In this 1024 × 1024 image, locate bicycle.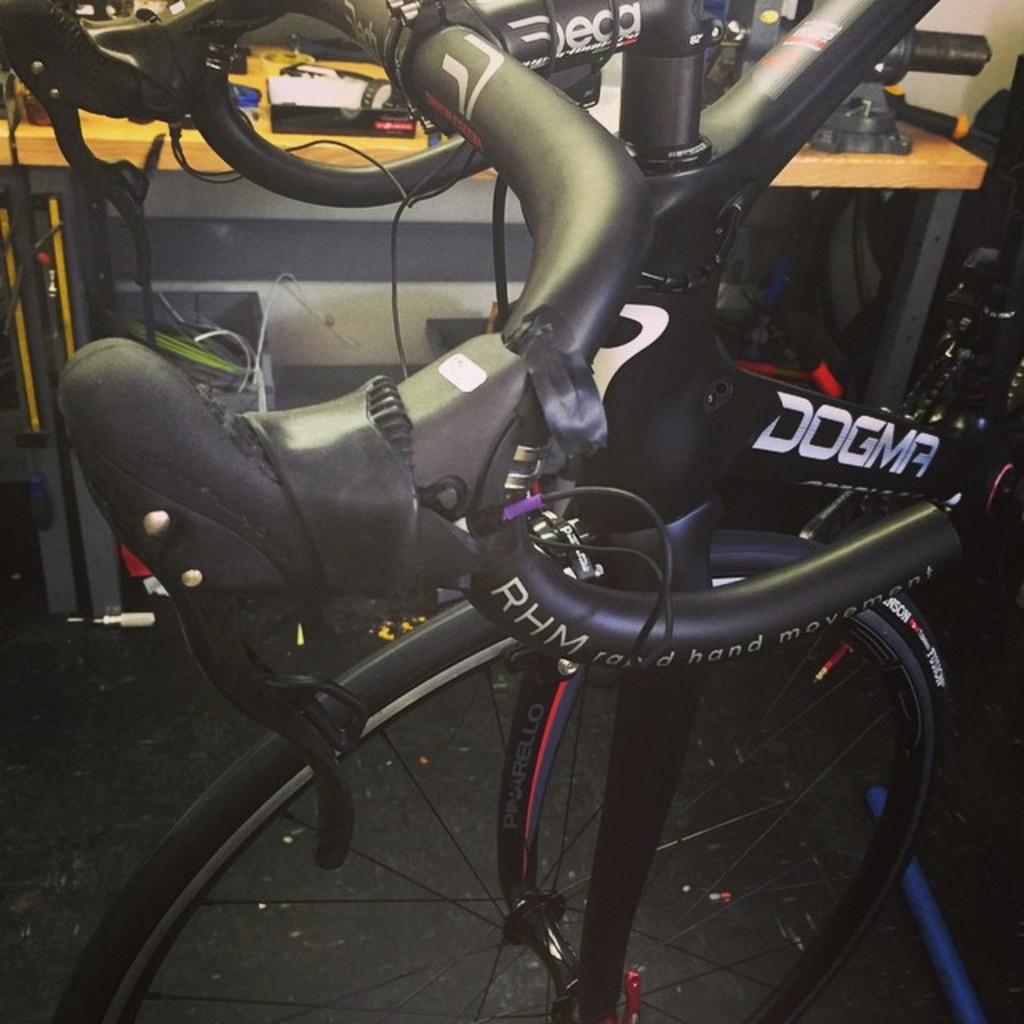
Bounding box: (64, 0, 1022, 1022).
